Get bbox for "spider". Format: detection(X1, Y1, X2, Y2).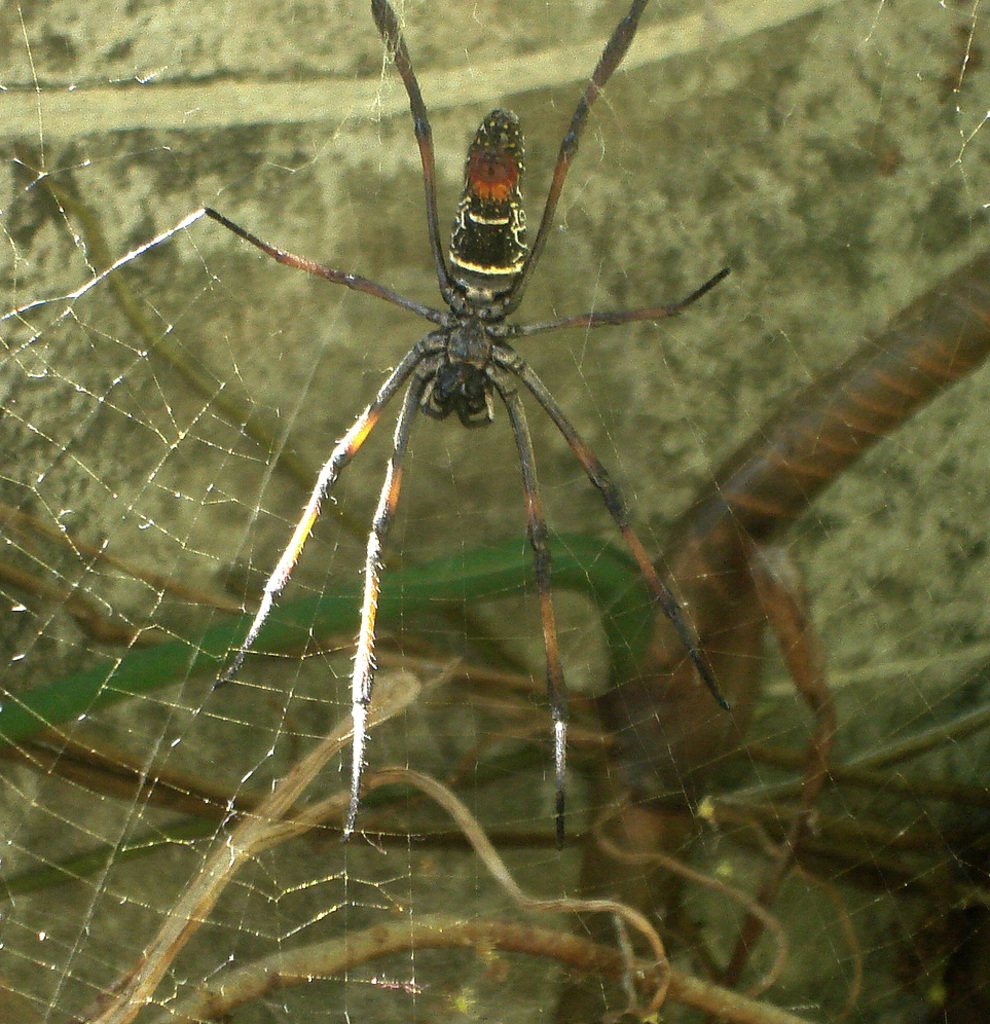
detection(197, 0, 742, 831).
